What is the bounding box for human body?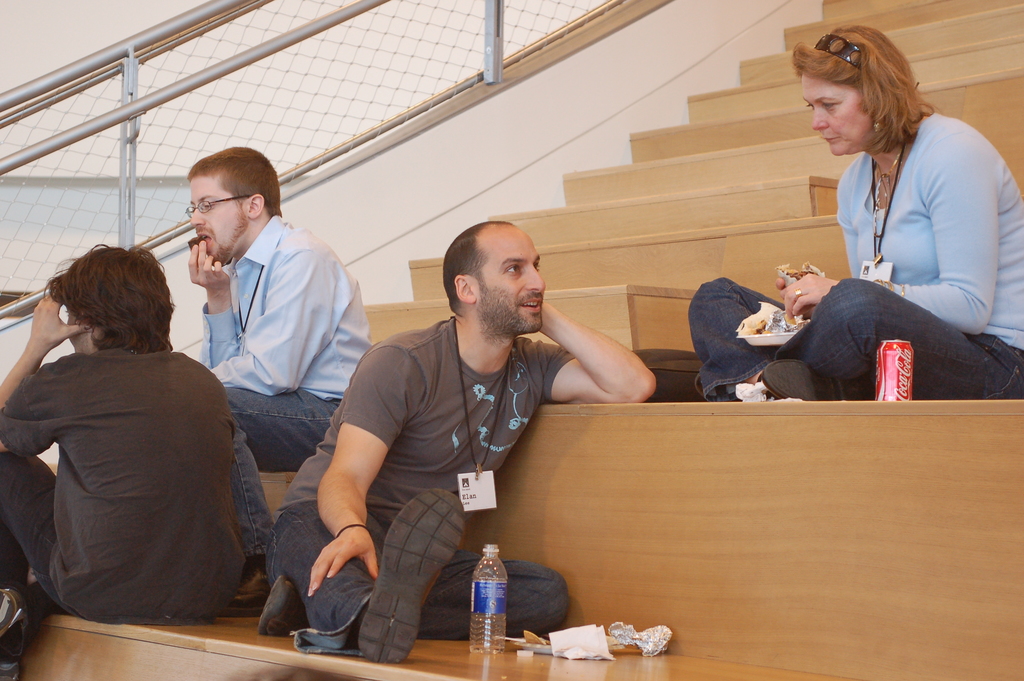
<box>698,26,1023,407</box>.
